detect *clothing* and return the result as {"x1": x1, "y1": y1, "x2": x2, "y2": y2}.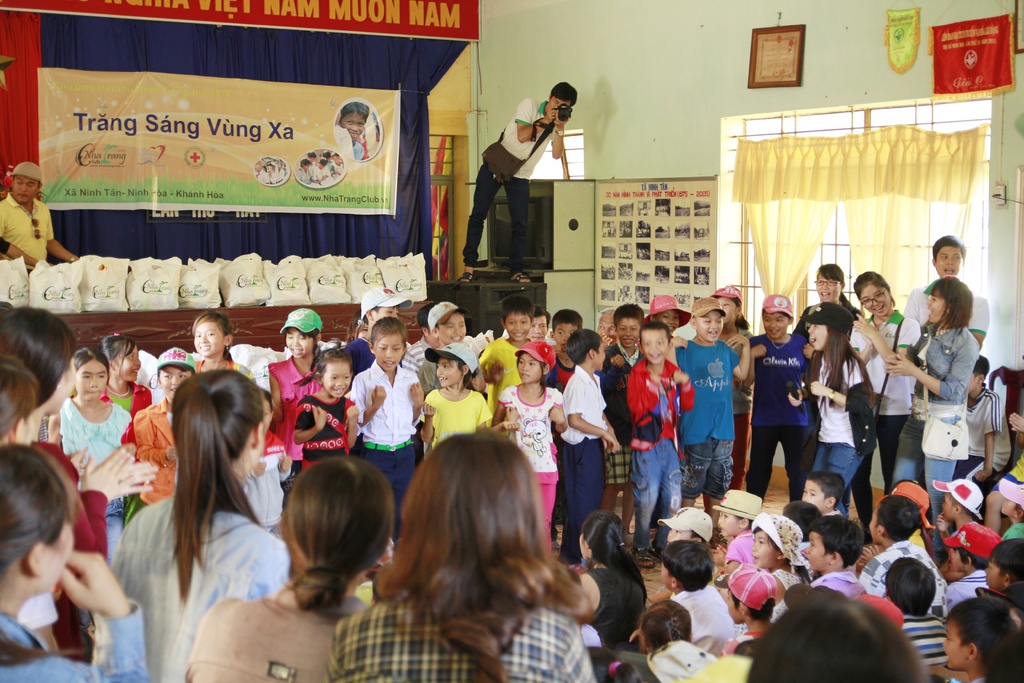
{"x1": 632, "y1": 352, "x2": 691, "y2": 539}.
